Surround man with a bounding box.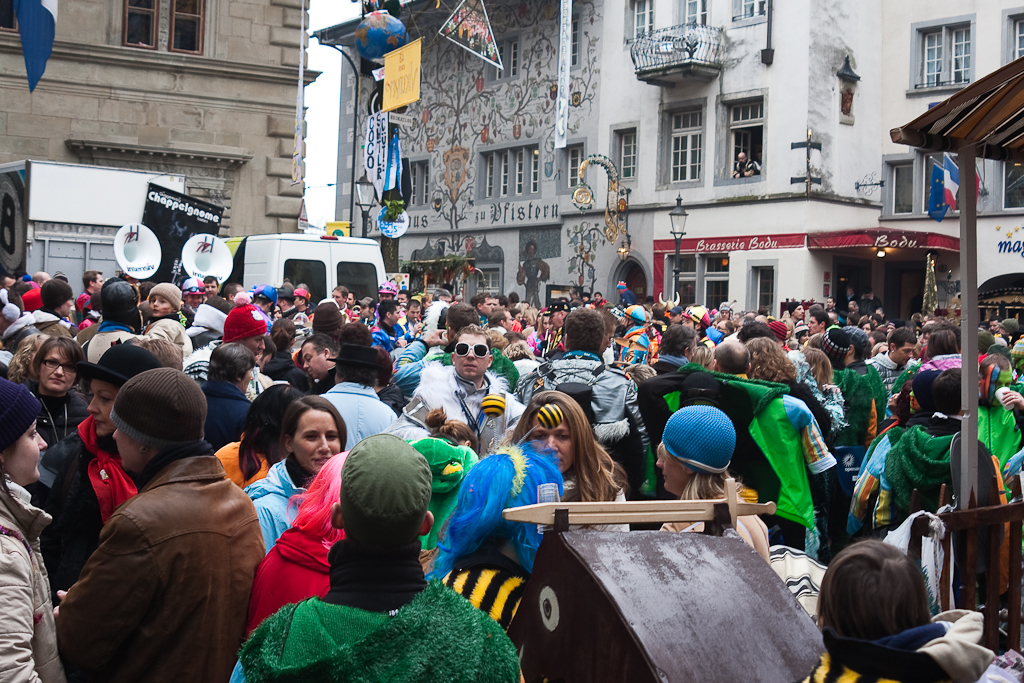
<region>54, 368, 267, 682</region>.
